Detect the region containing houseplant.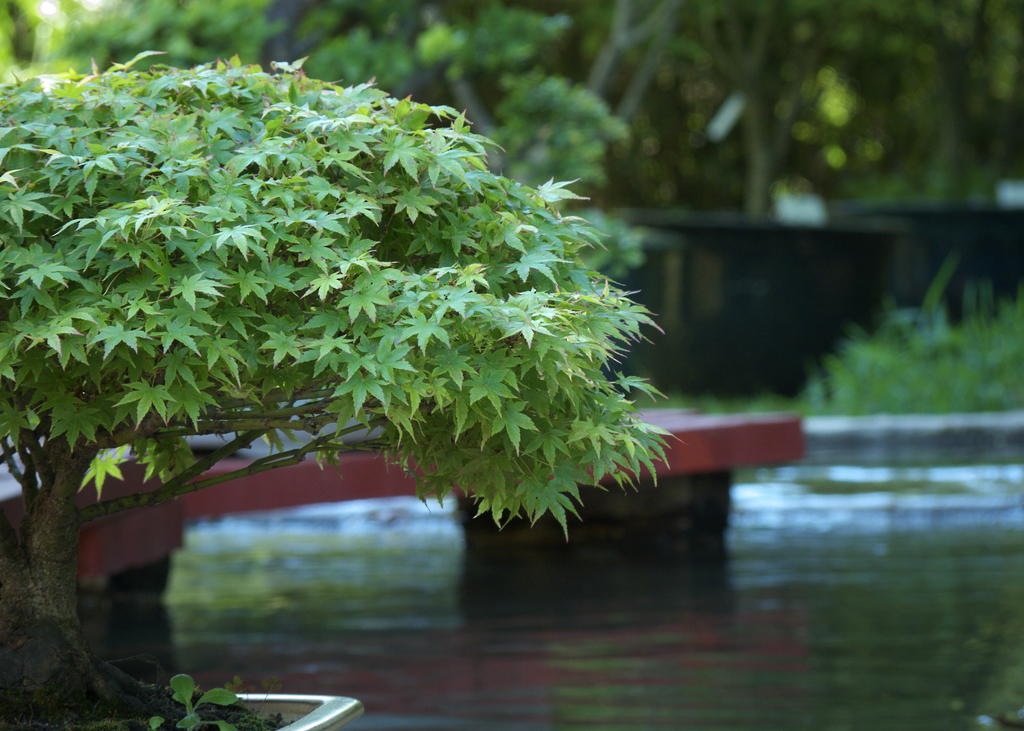
(785,0,1023,326).
